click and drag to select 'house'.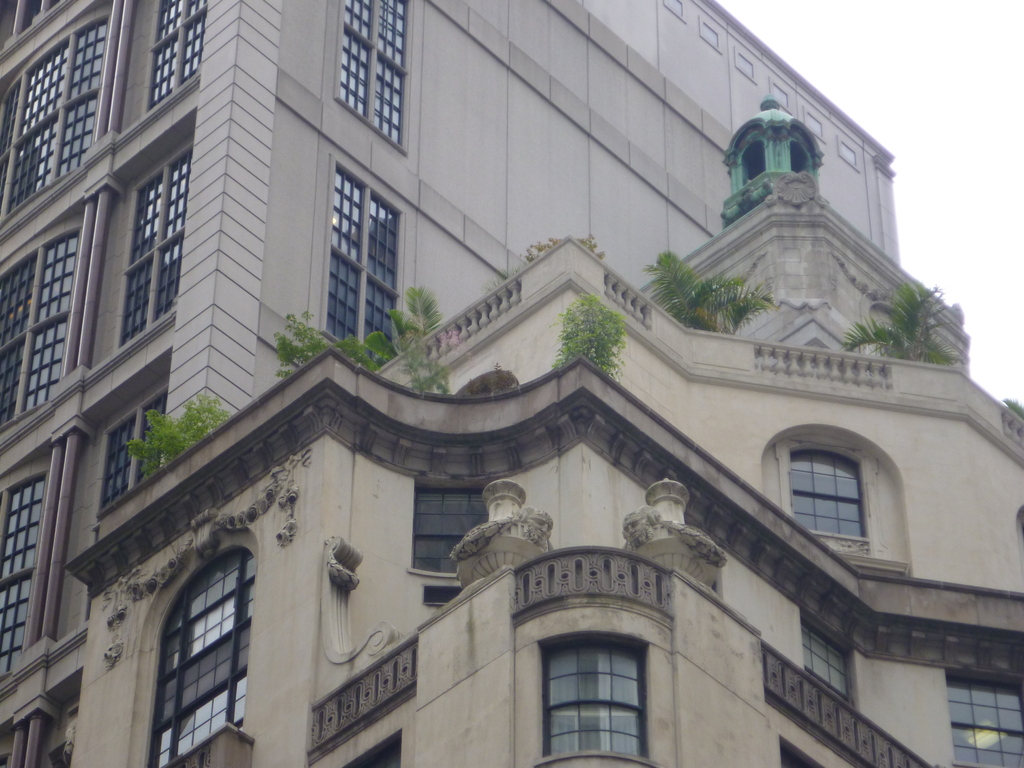
Selection: region(64, 96, 1023, 767).
